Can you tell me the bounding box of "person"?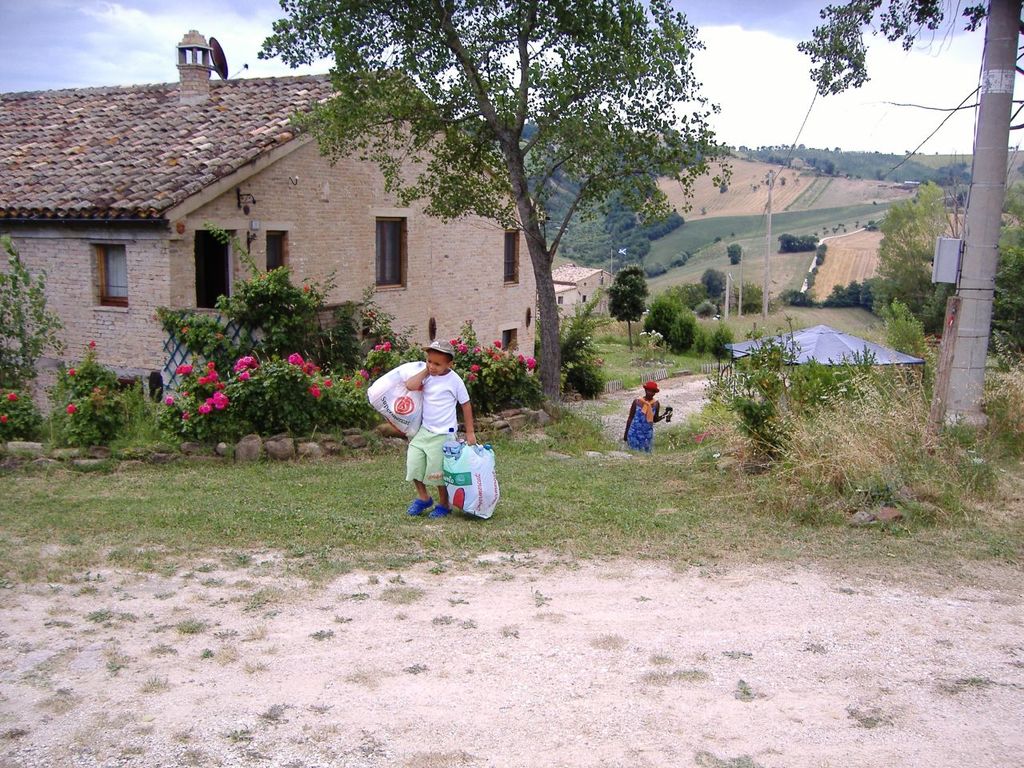
<bbox>390, 322, 483, 530</bbox>.
